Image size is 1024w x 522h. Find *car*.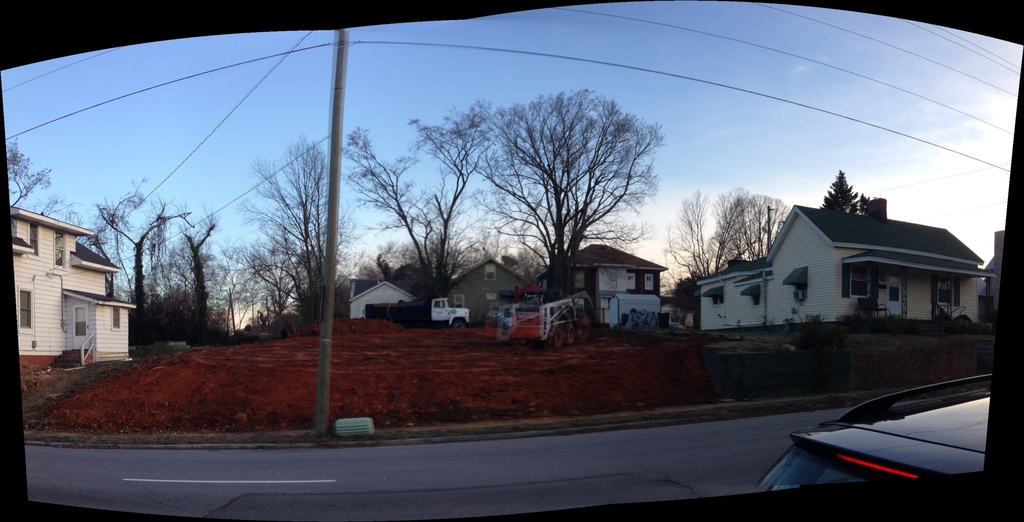
select_region(504, 306, 512, 327).
